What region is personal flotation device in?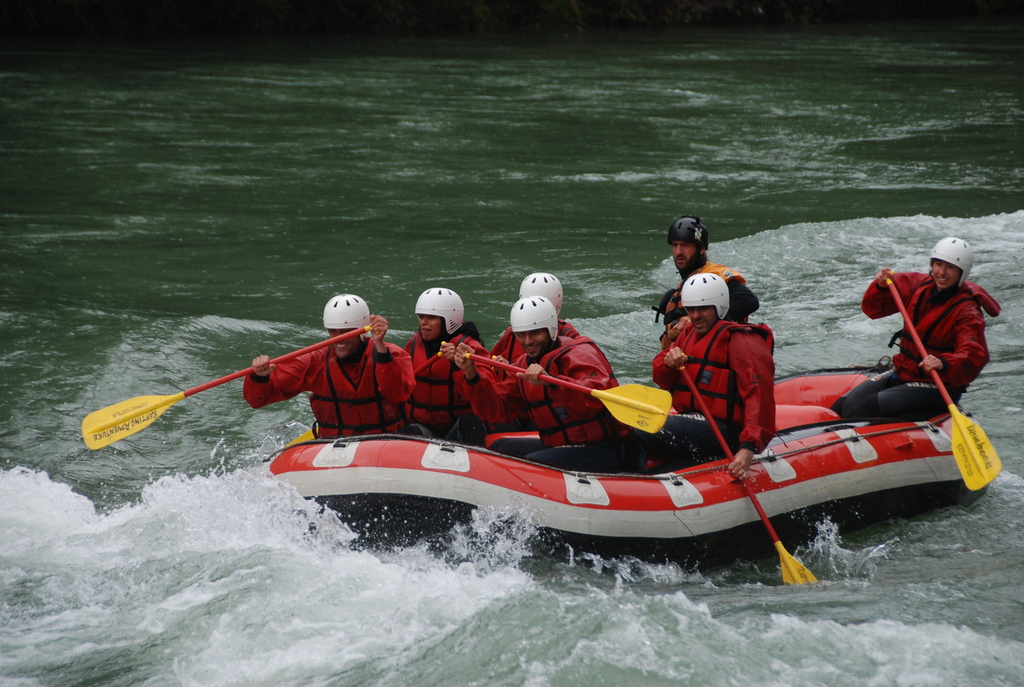
BBox(904, 267, 1006, 385).
